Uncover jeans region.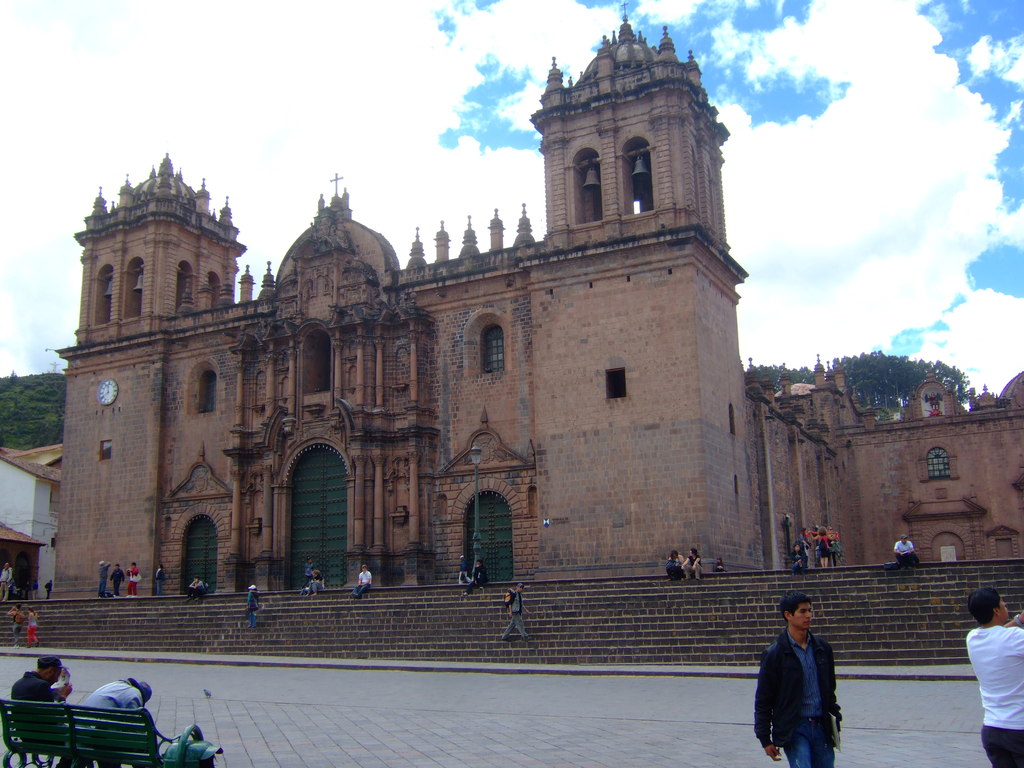
Uncovered: pyautogui.locateOnScreen(660, 566, 687, 581).
